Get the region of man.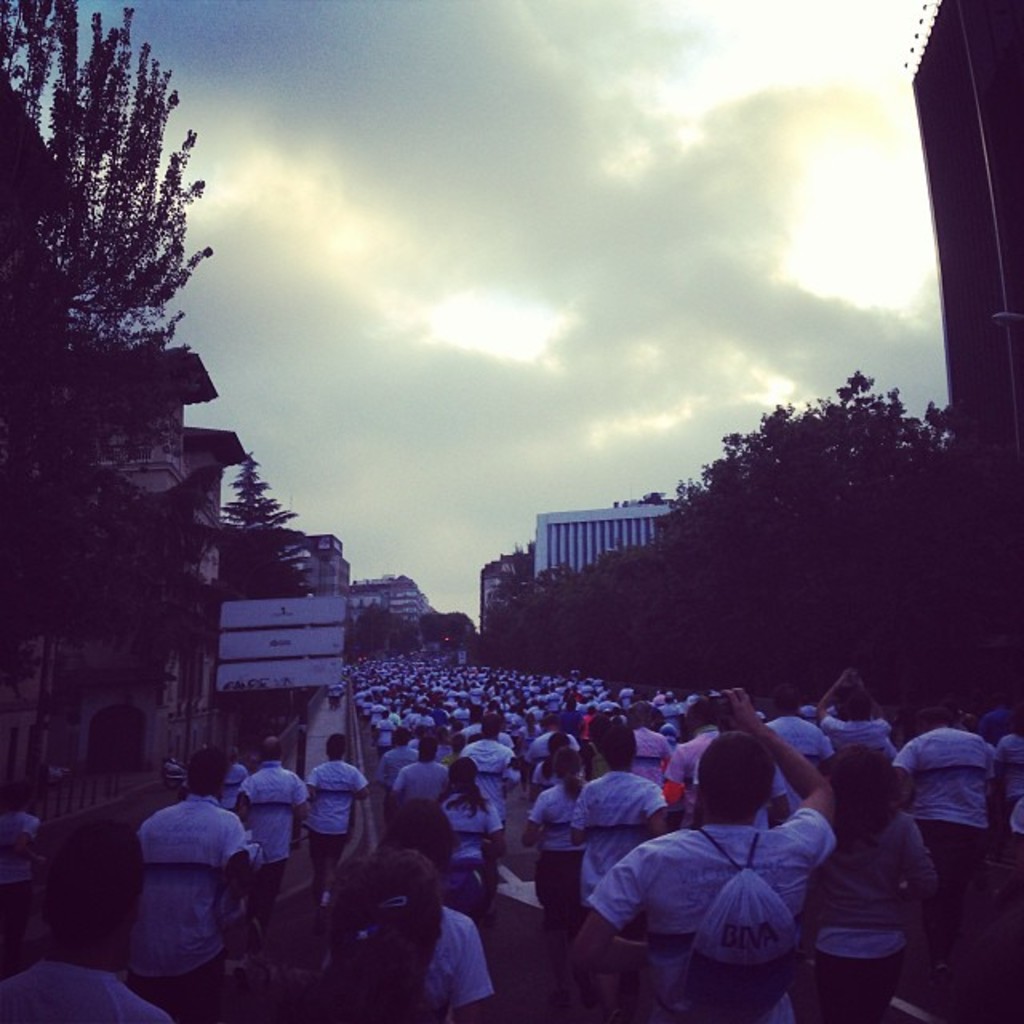
box=[390, 738, 446, 803].
